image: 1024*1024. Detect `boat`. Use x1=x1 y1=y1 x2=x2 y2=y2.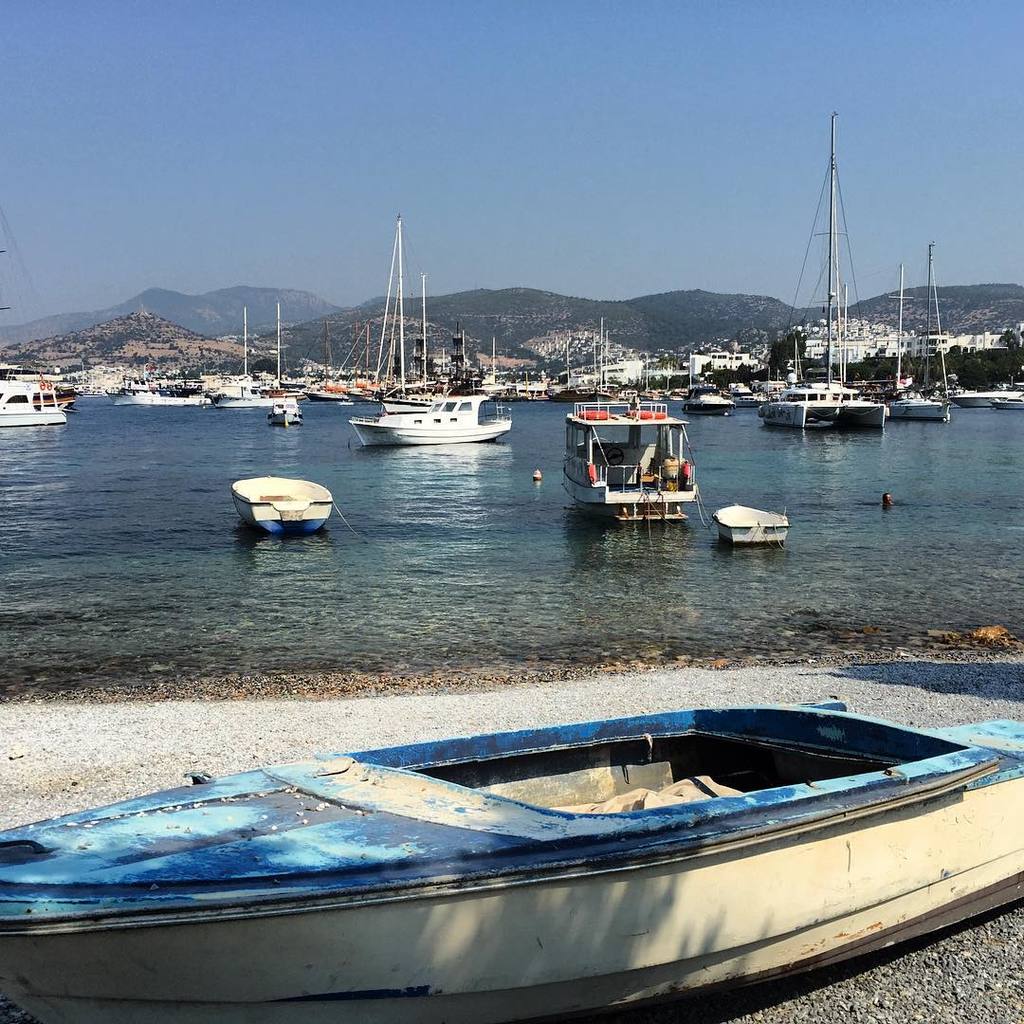
x1=848 y1=256 x2=919 y2=403.
